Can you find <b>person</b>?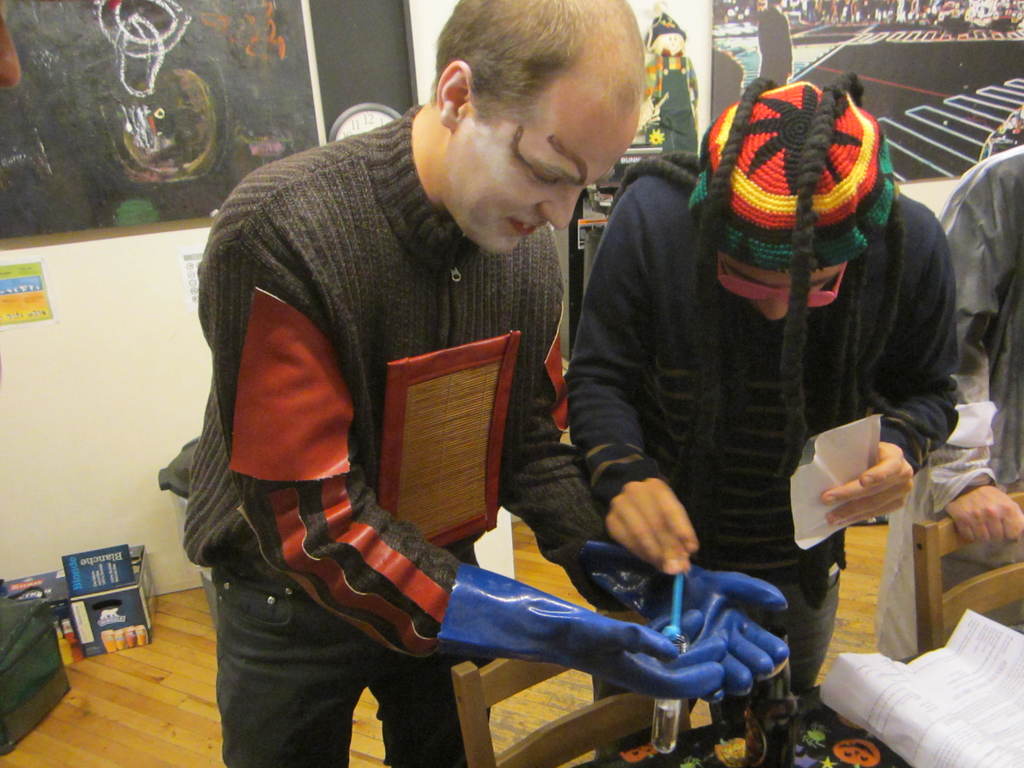
Yes, bounding box: 601, 35, 945, 722.
